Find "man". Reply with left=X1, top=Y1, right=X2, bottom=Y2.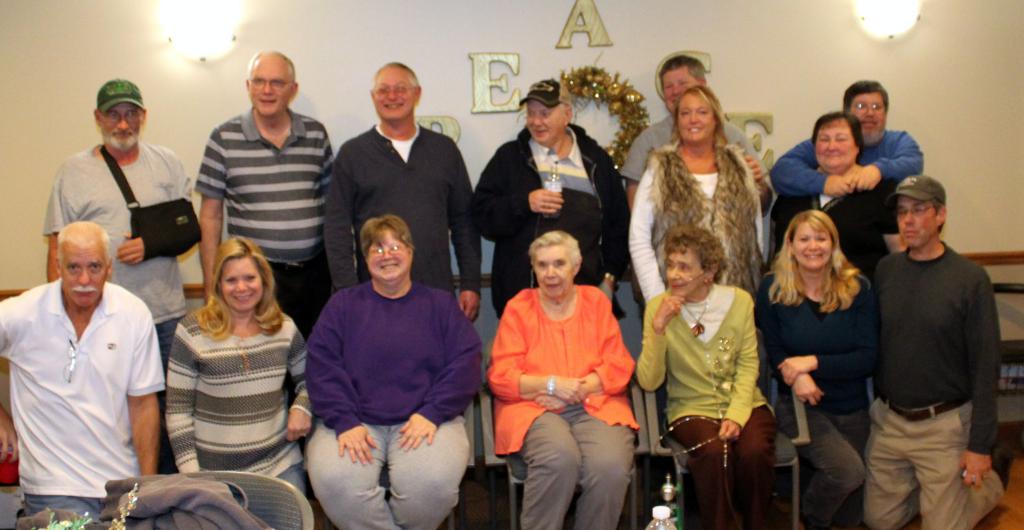
left=0, top=220, right=164, bottom=529.
